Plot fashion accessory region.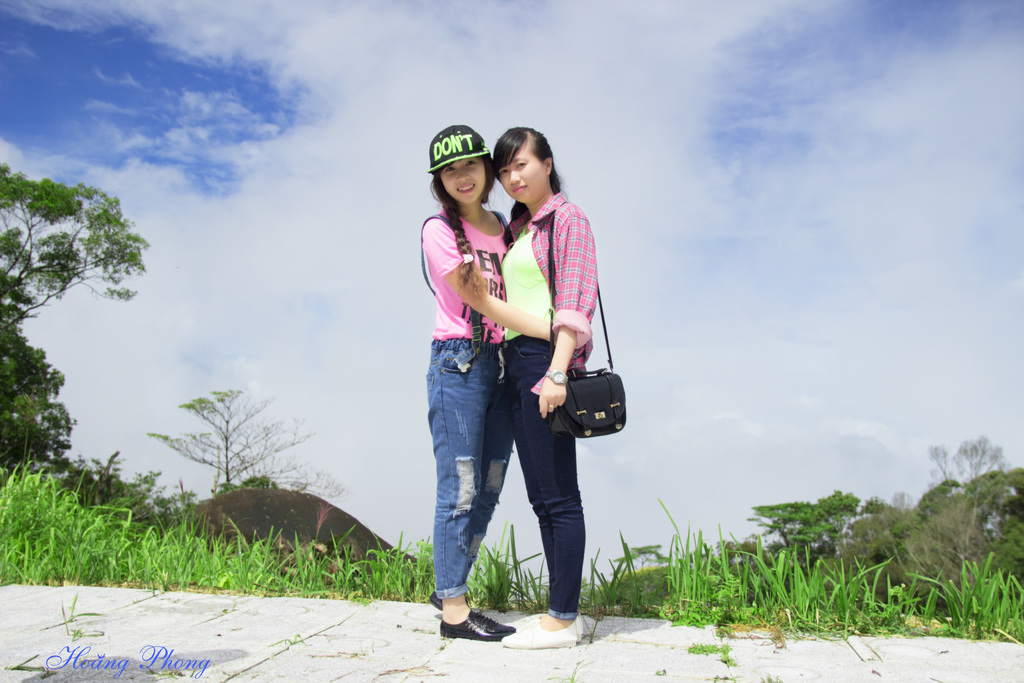
Plotted at rect(425, 124, 494, 174).
